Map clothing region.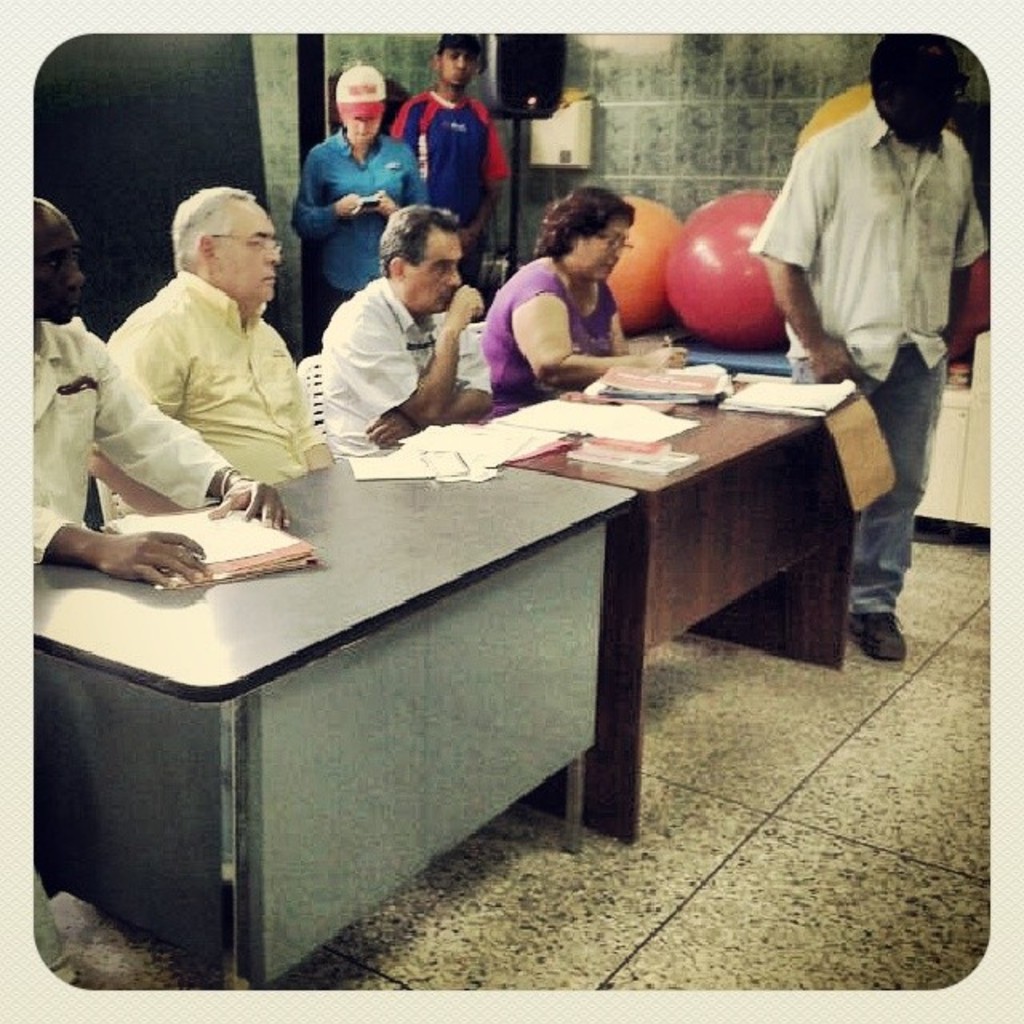
Mapped to 102, 269, 333, 493.
